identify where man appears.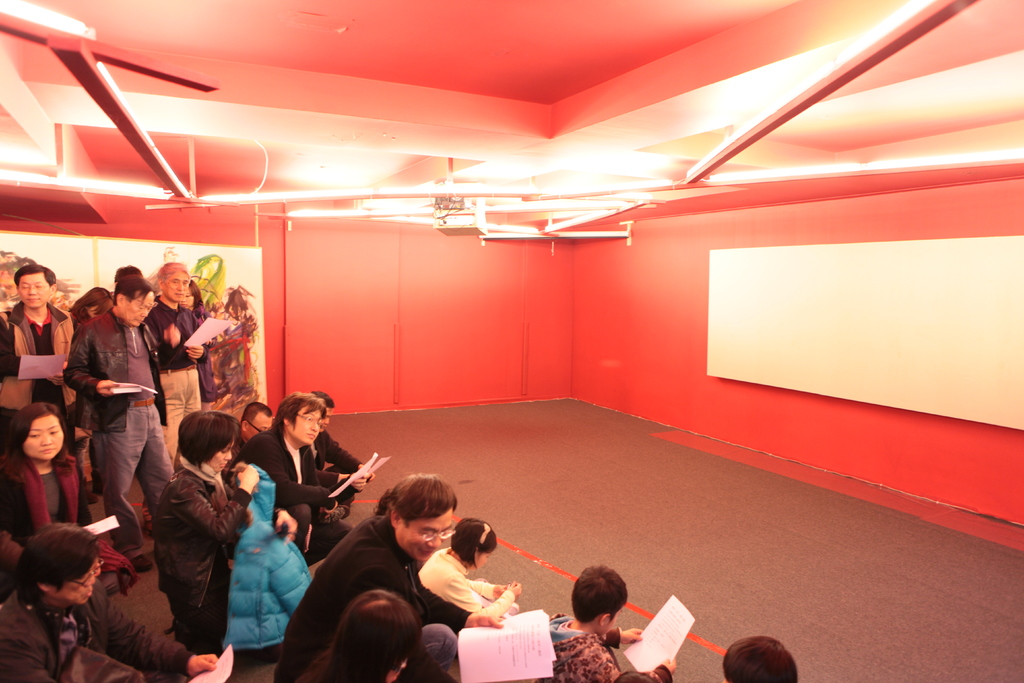
Appears at left=63, top=274, right=154, bottom=549.
